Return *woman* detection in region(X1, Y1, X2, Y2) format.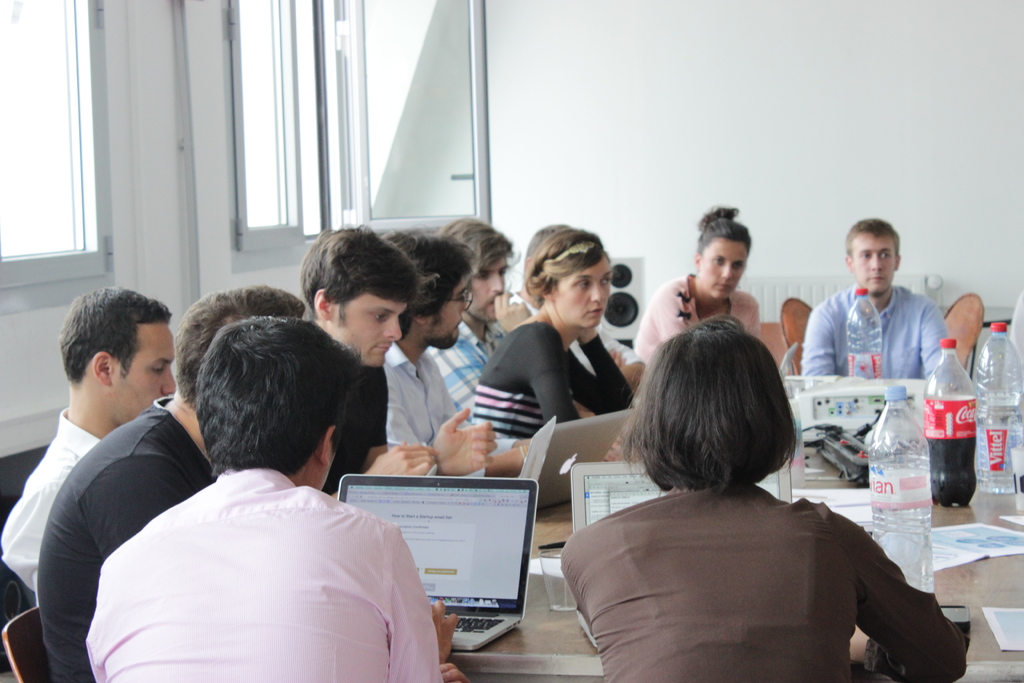
region(471, 219, 642, 461).
